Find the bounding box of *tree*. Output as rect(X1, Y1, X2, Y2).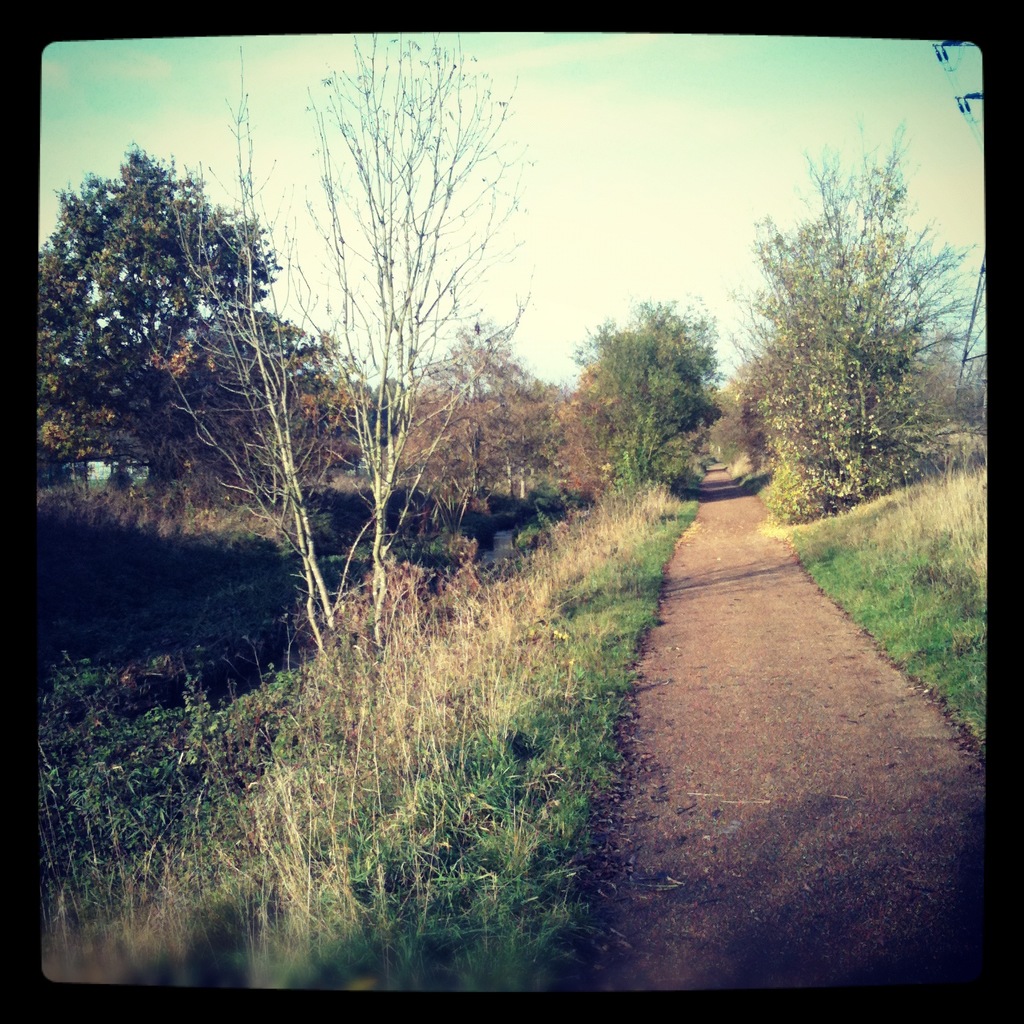
rect(375, 371, 417, 436).
